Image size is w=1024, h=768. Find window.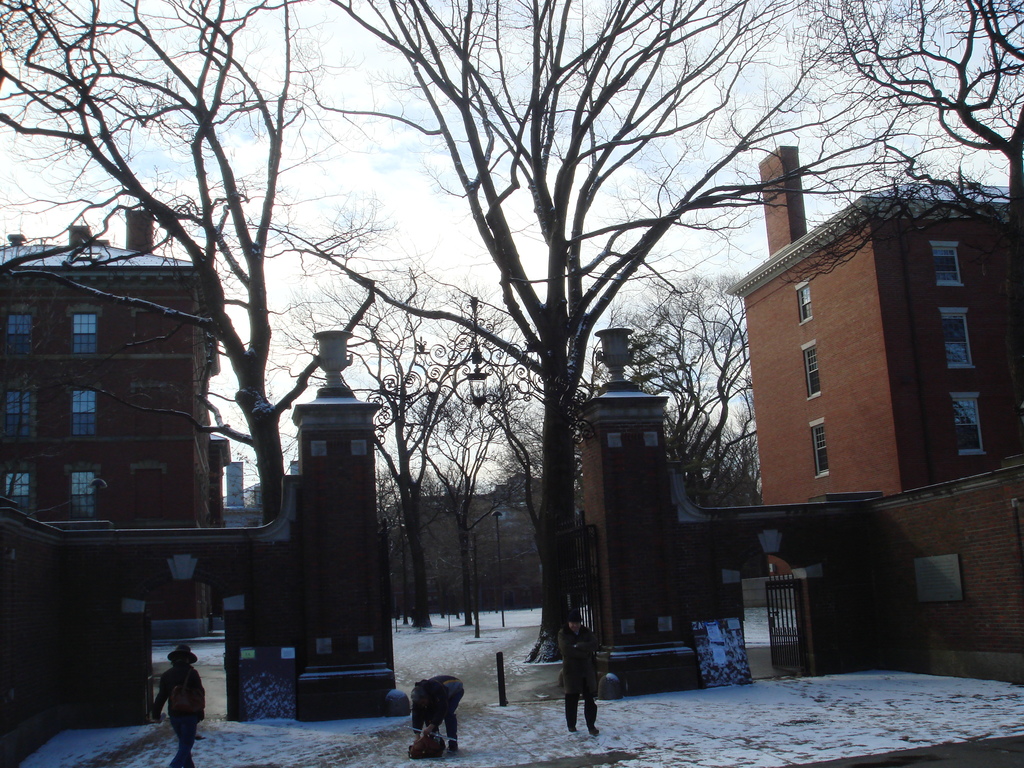
[left=74, top=388, right=97, bottom=436].
